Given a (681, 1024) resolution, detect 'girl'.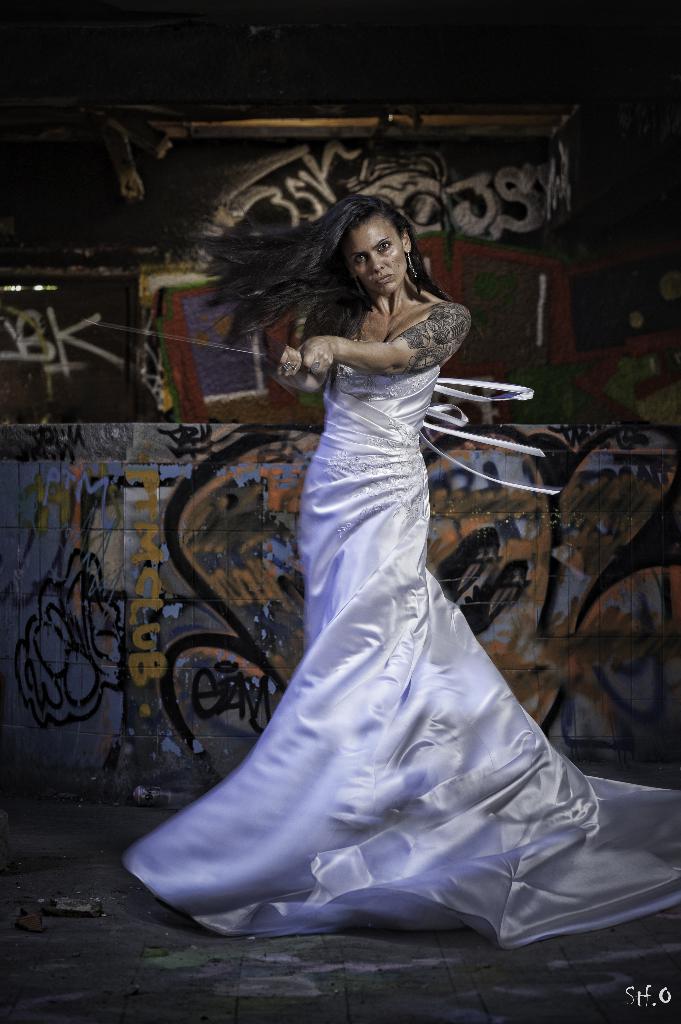
(x1=121, y1=192, x2=680, y2=953).
